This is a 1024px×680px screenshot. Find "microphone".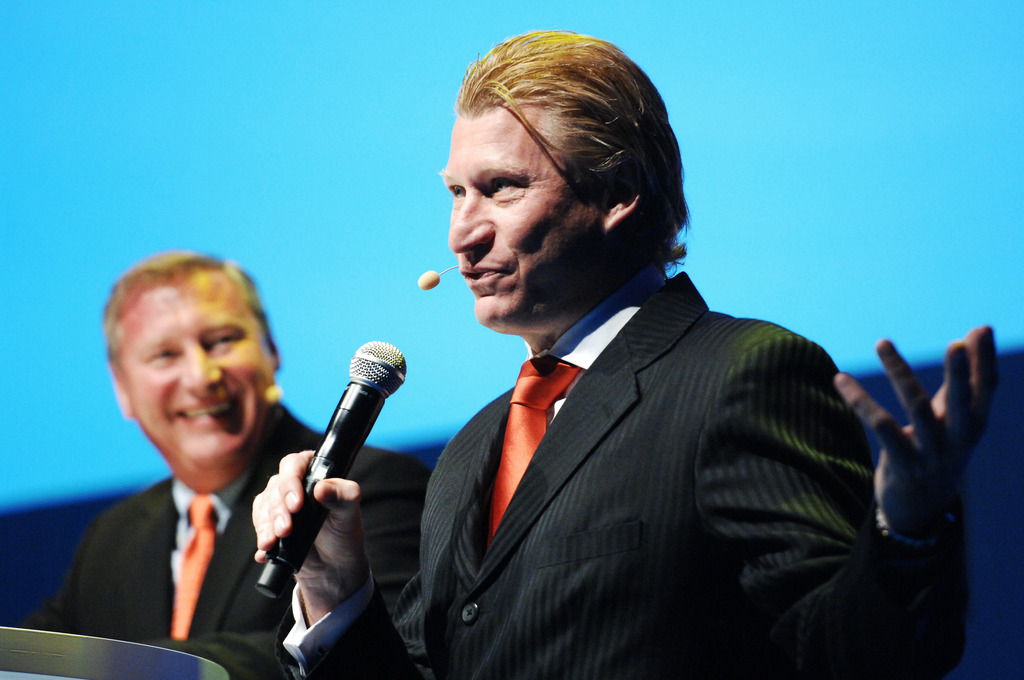
Bounding box: [252, 355, 411, 581].
